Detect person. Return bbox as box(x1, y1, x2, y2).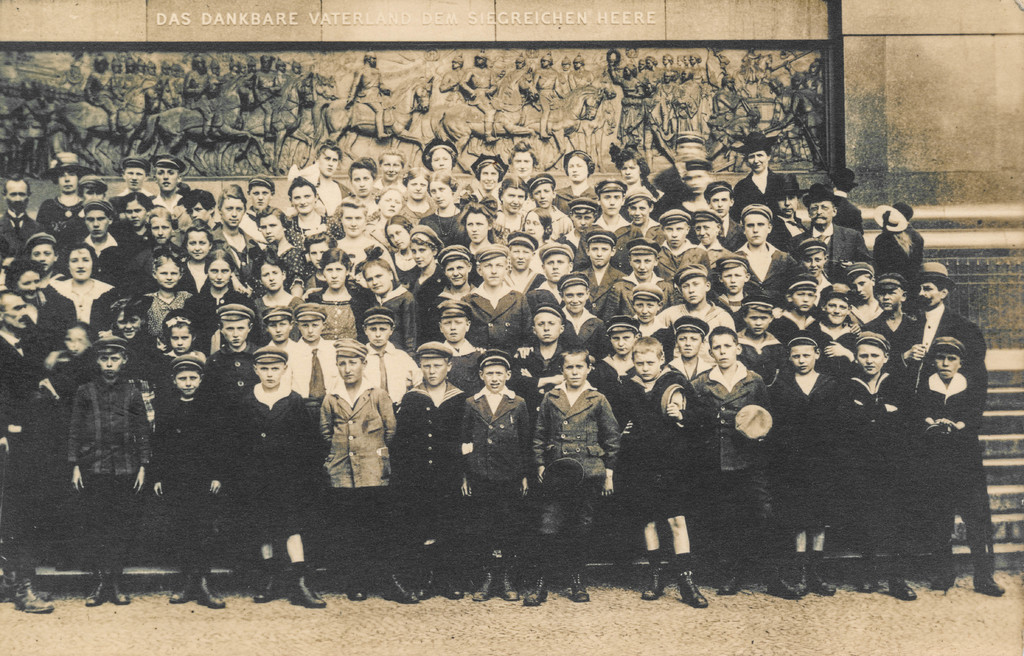
box(614, 333, 716, 609).
